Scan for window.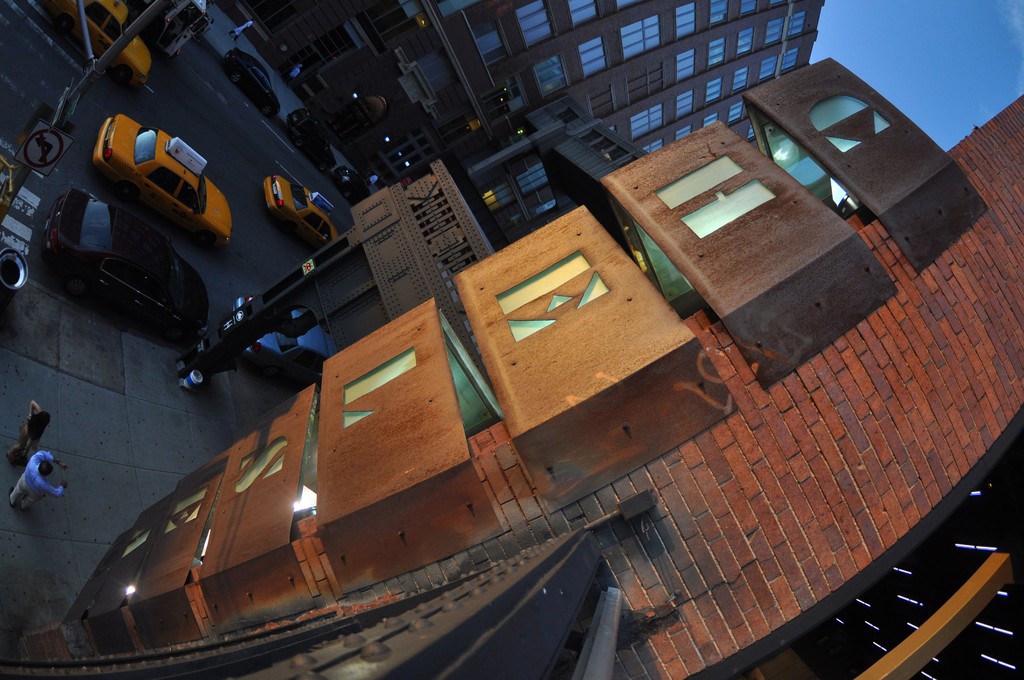
Scan result: [705, 77, 723, 106].
